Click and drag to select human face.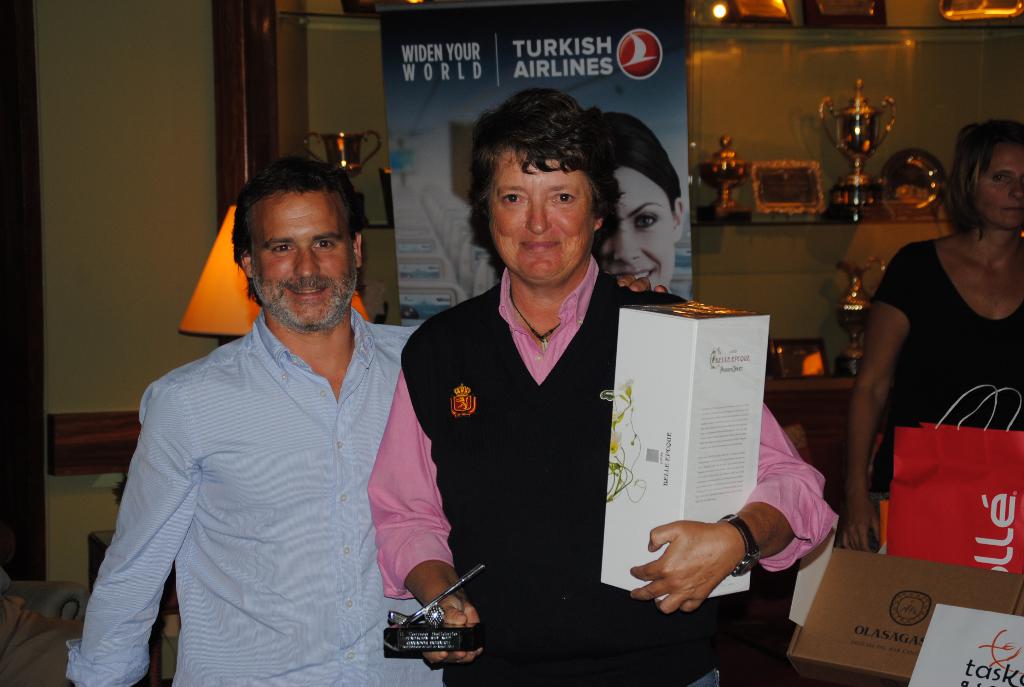
Selection: box(967, 149, 1023, 219).
